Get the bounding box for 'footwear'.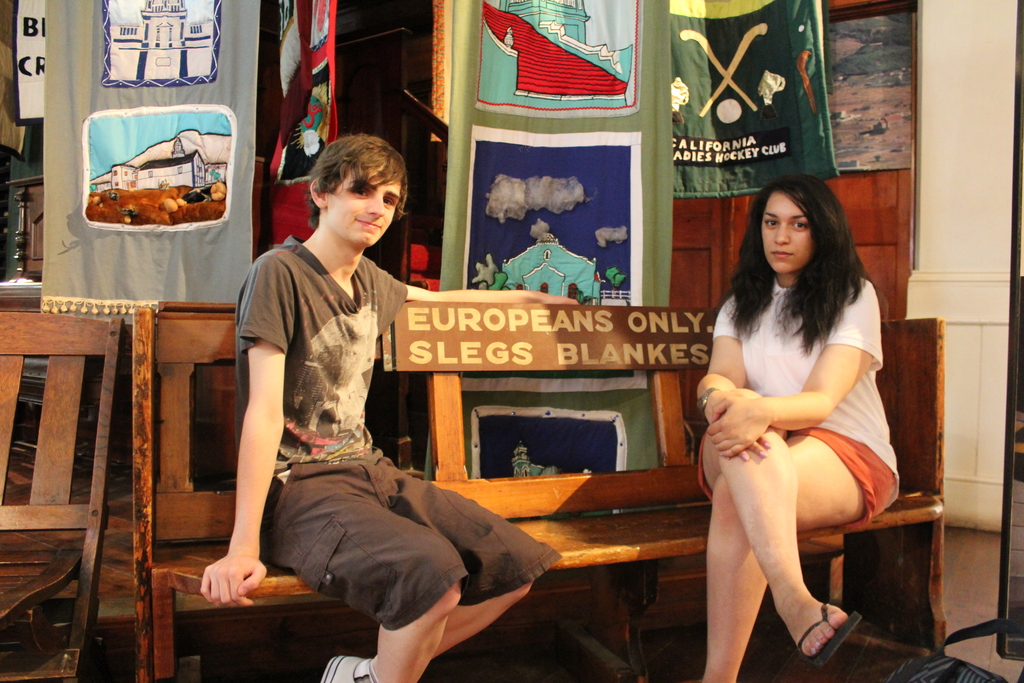
rect(797, 604, 861, 667).
